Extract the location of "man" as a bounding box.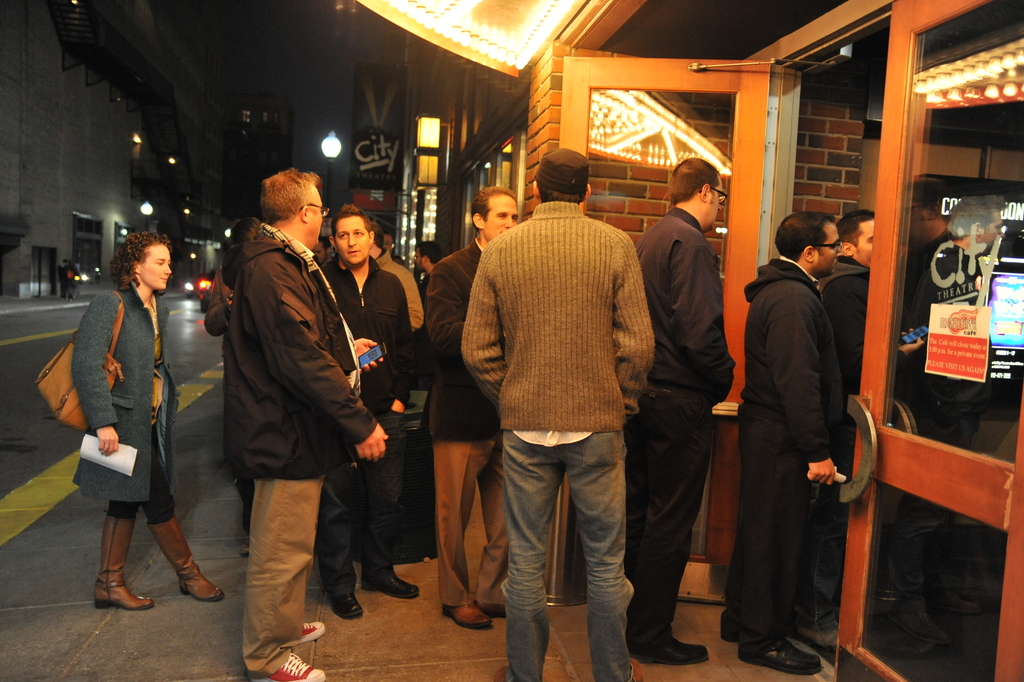
bbox=(316, 210, 416, 629).
